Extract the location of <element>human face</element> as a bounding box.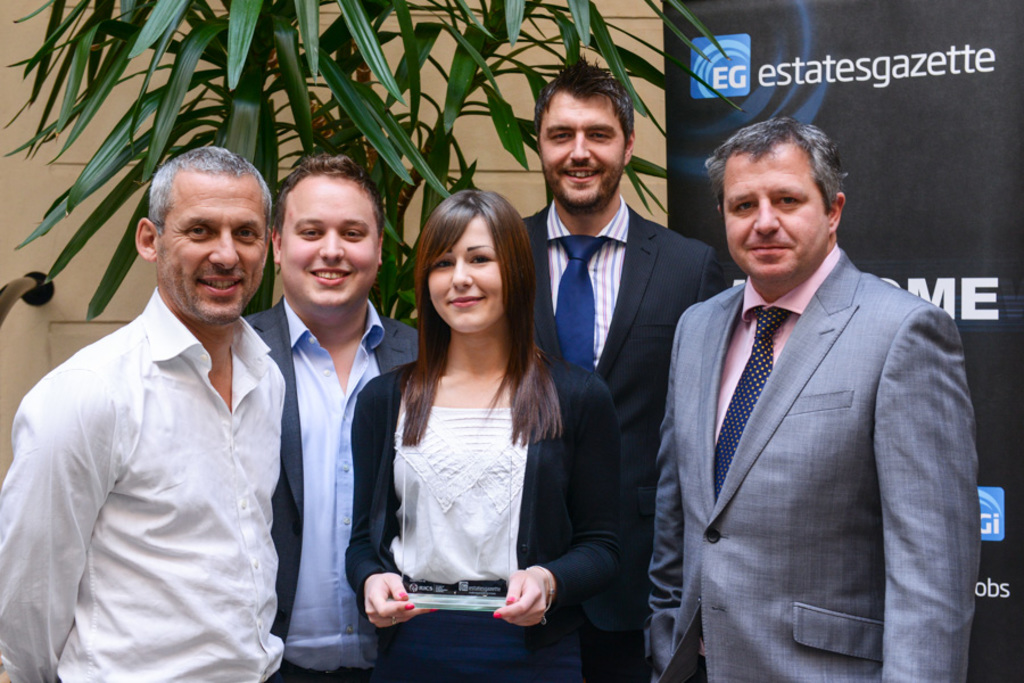
<box>157,171,269,329</box>.
